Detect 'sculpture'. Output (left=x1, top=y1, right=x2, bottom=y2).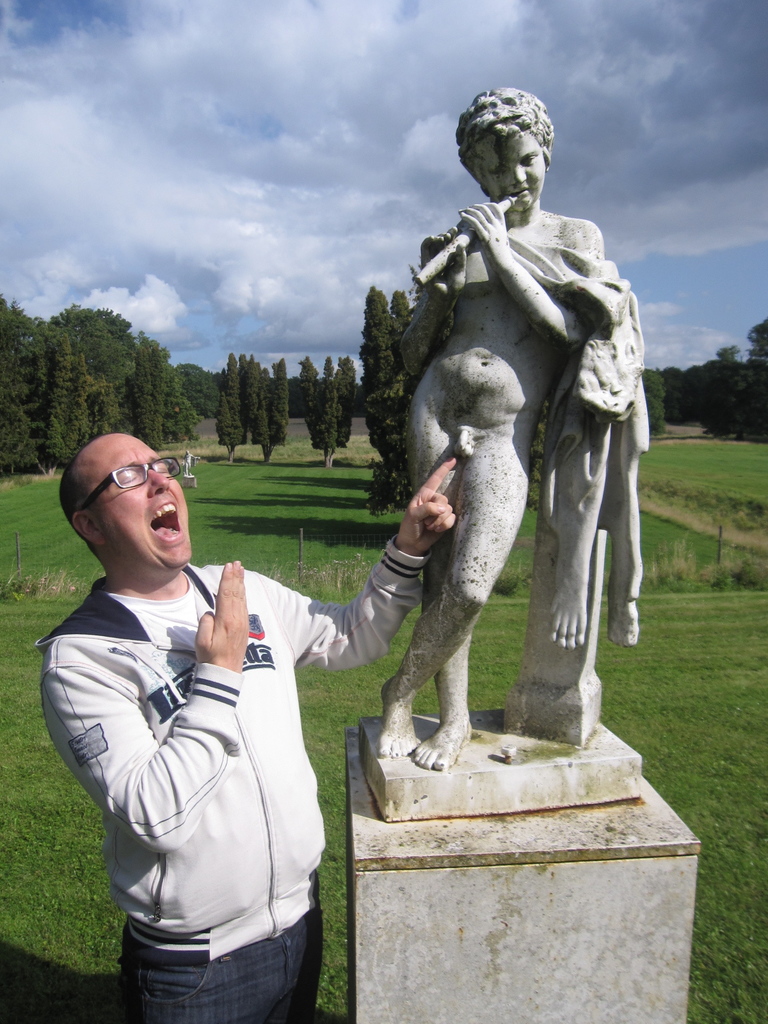
(left=370, top=121, right=637, bottom=781).
